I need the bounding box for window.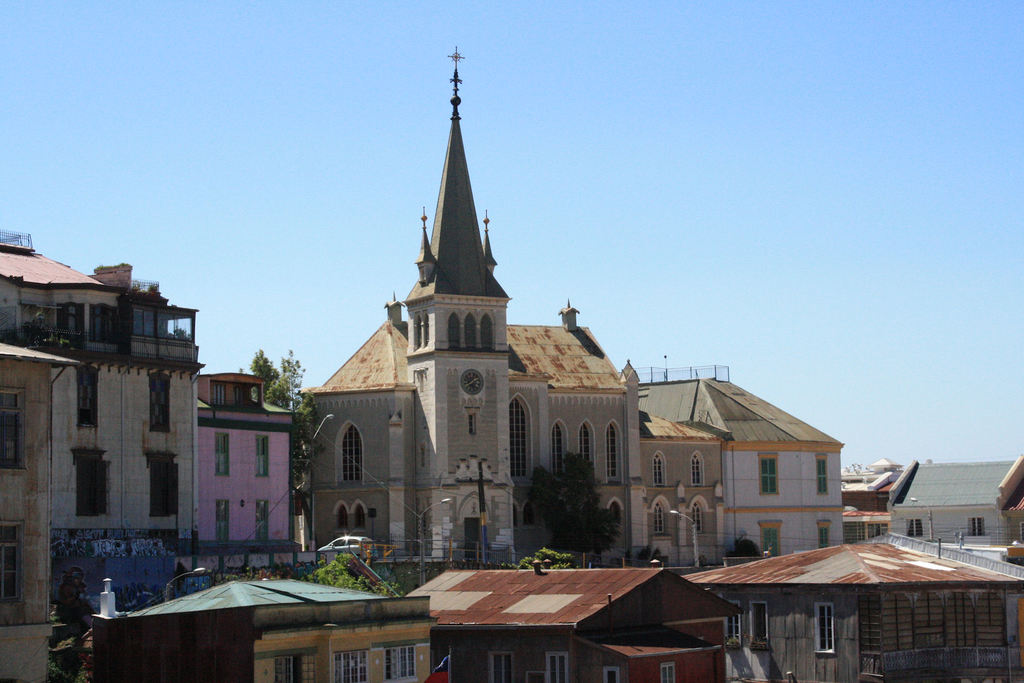
Here it is: crop(688, 454, 703, 484).
